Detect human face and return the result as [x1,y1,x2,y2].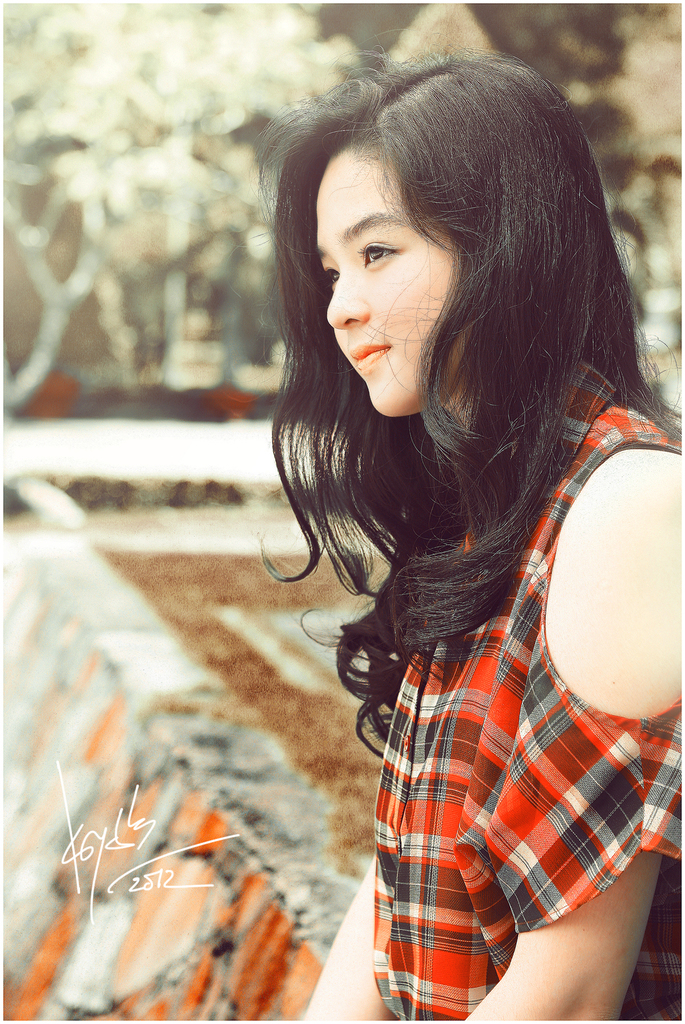
[312,150,453,414].
